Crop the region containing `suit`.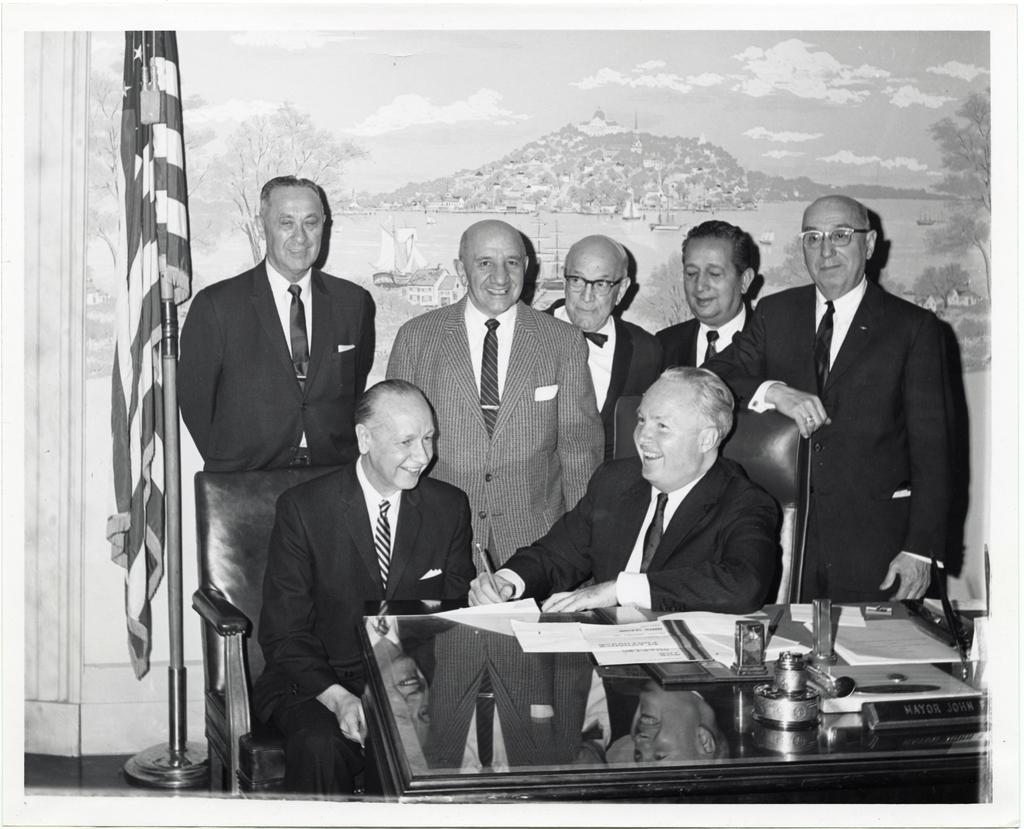
Crop region: (547, 293, 662, 480).
